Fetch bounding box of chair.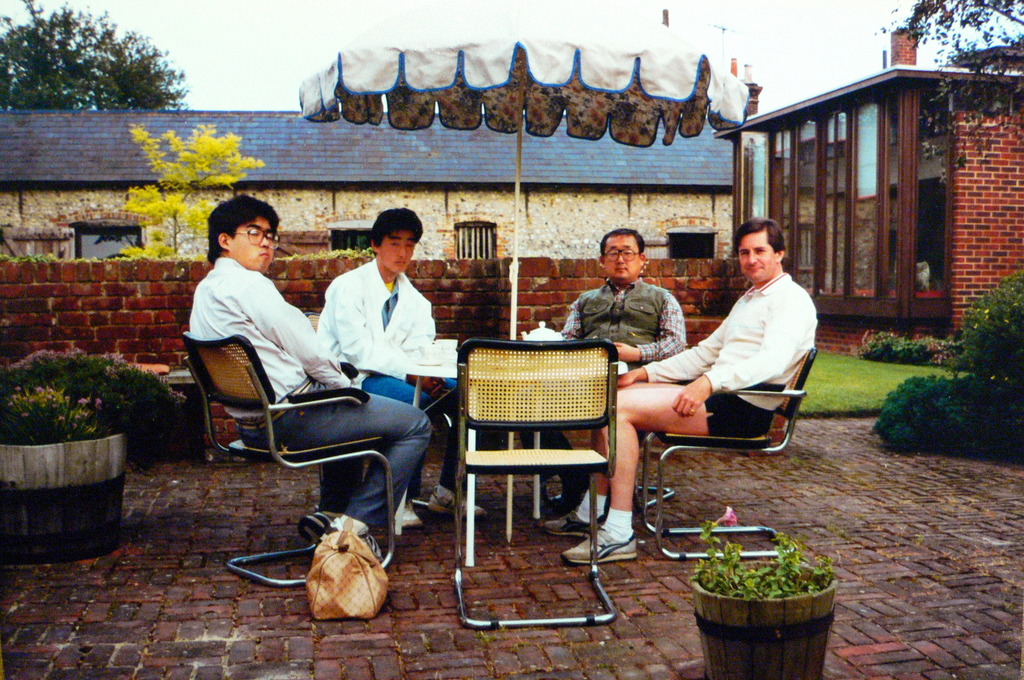
Bbox: BBox(438, 332, 646, 606).
